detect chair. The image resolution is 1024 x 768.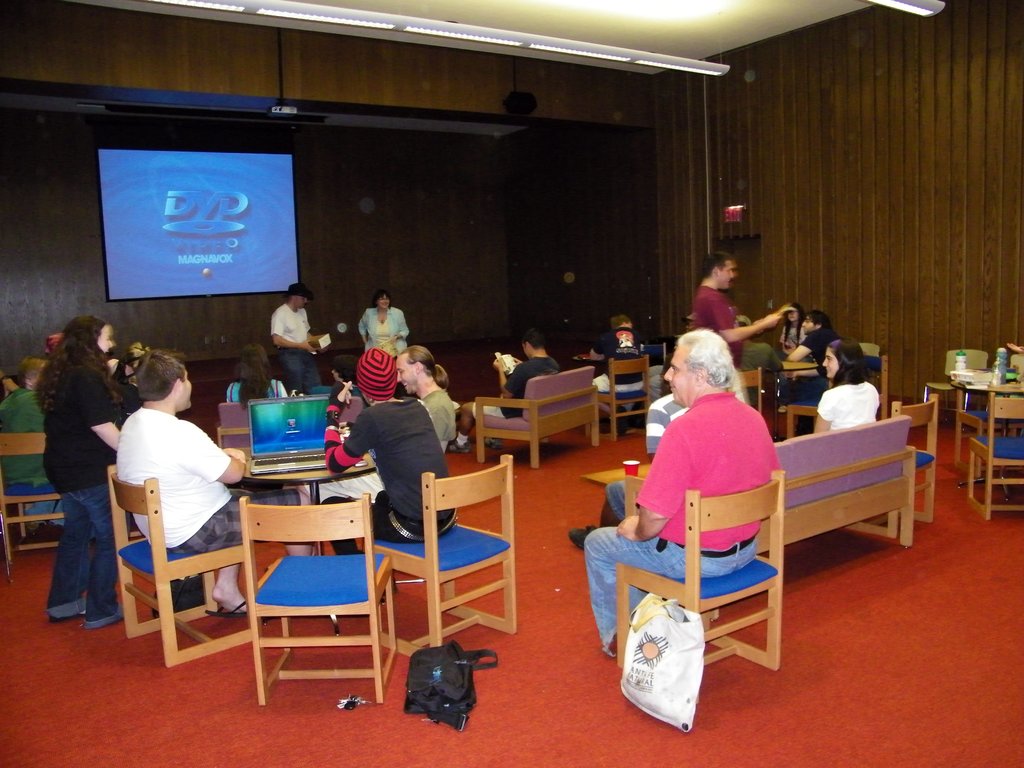
964,389,1023,522.
